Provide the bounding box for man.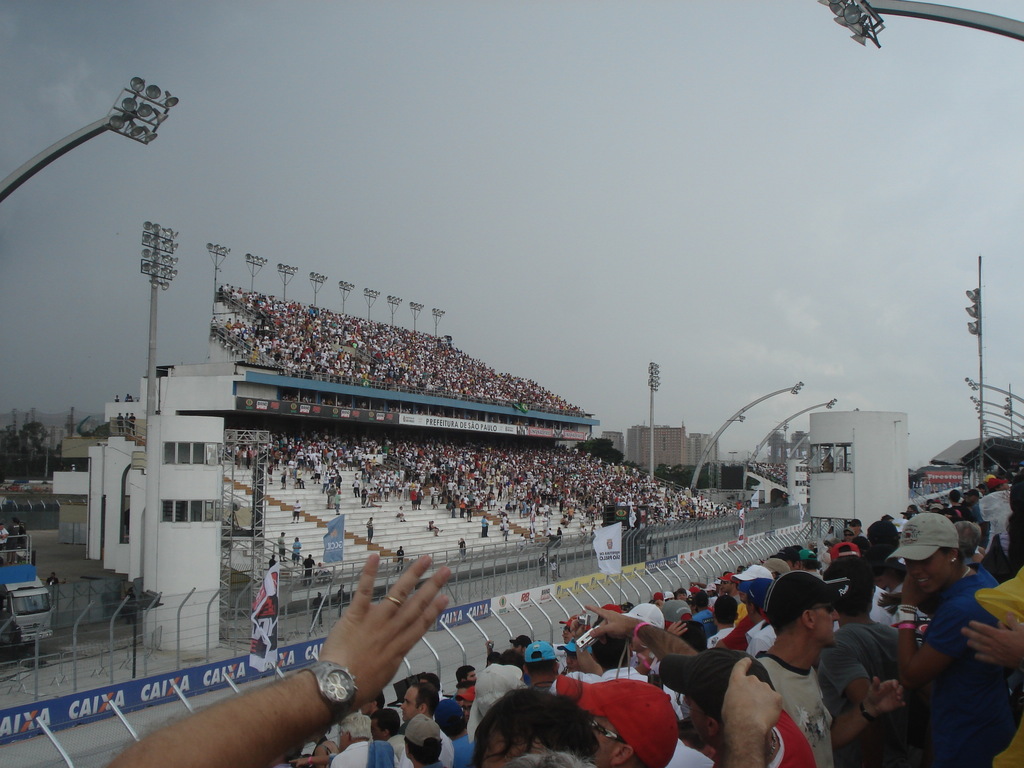
(left=301, top=553, right=312, bottom=588).
